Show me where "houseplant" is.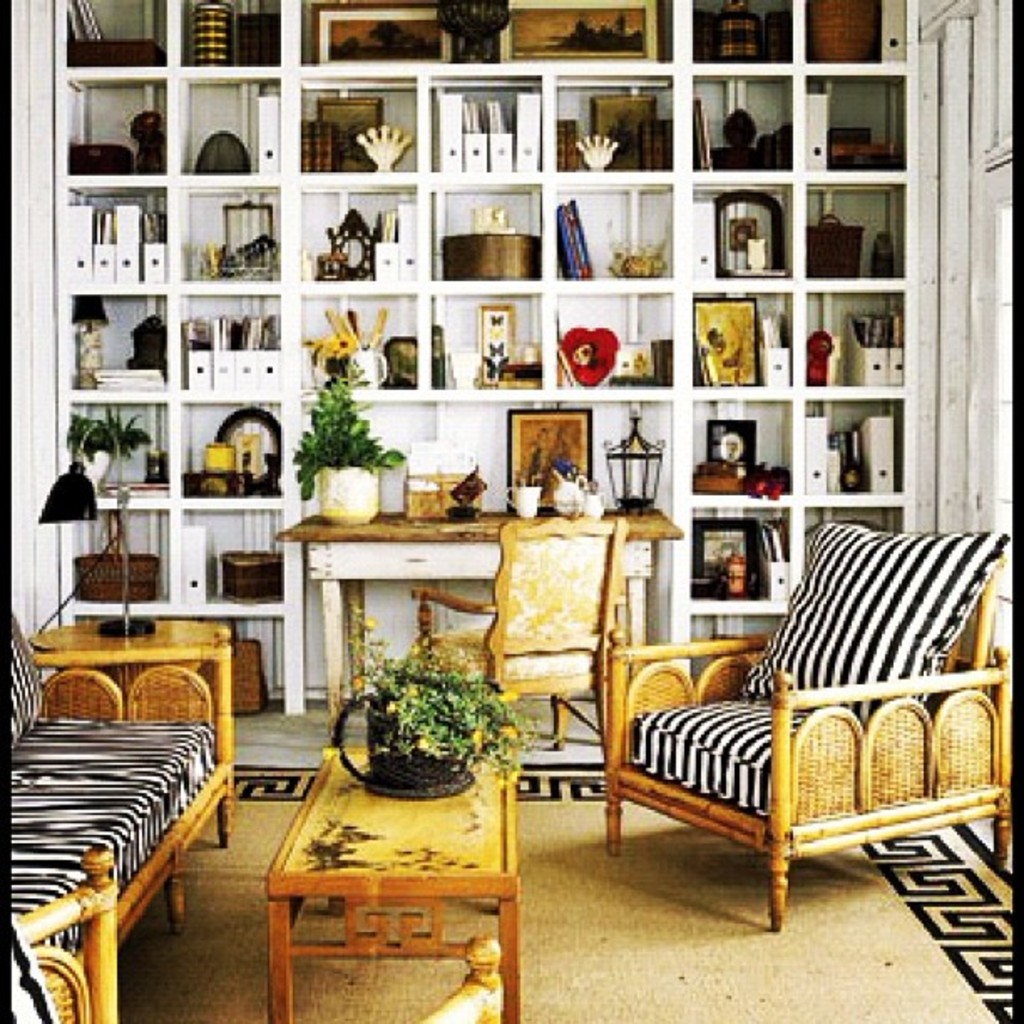
"houseplant" is at <bbox>289, 360, 408, 530</bbox>.
